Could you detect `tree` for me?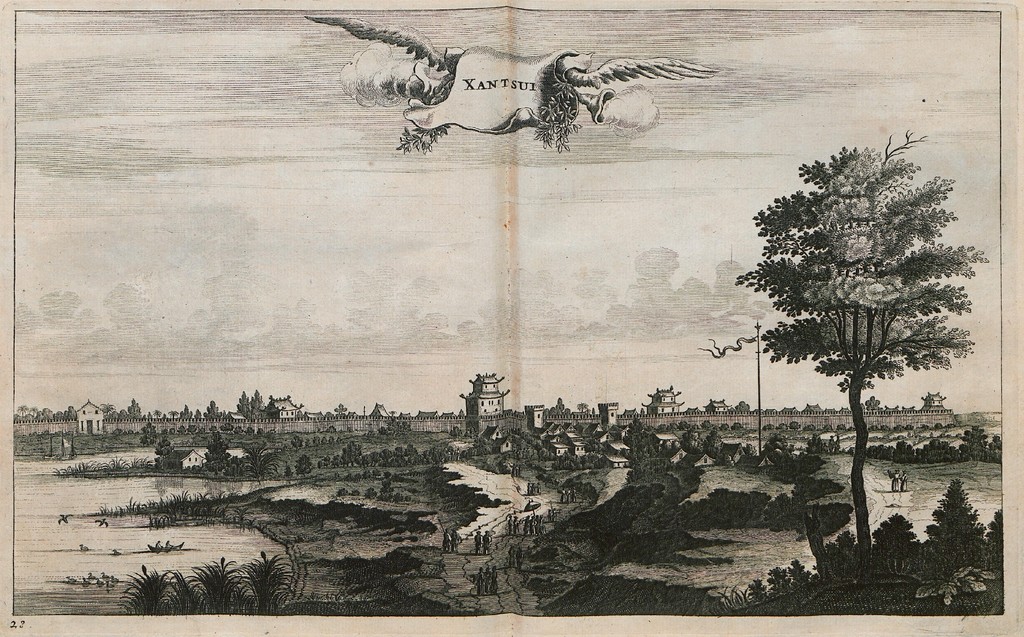
Detection result: [left=181, top=401, right=196, bottom=420].
